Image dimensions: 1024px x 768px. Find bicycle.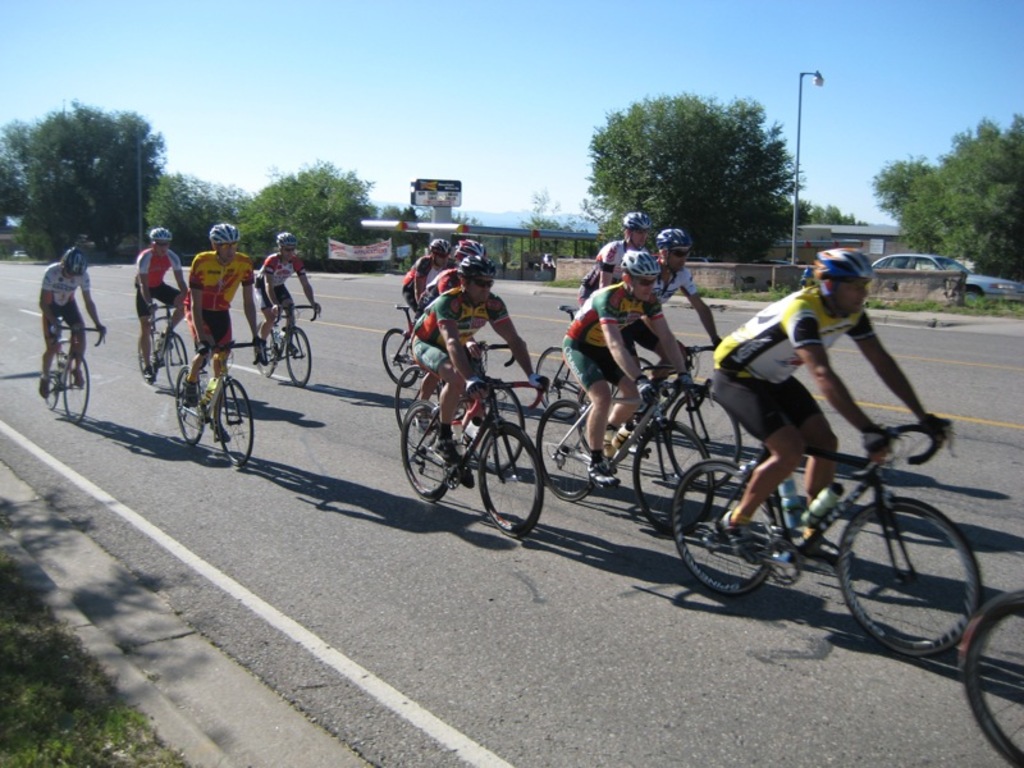
129,302,195,394.
